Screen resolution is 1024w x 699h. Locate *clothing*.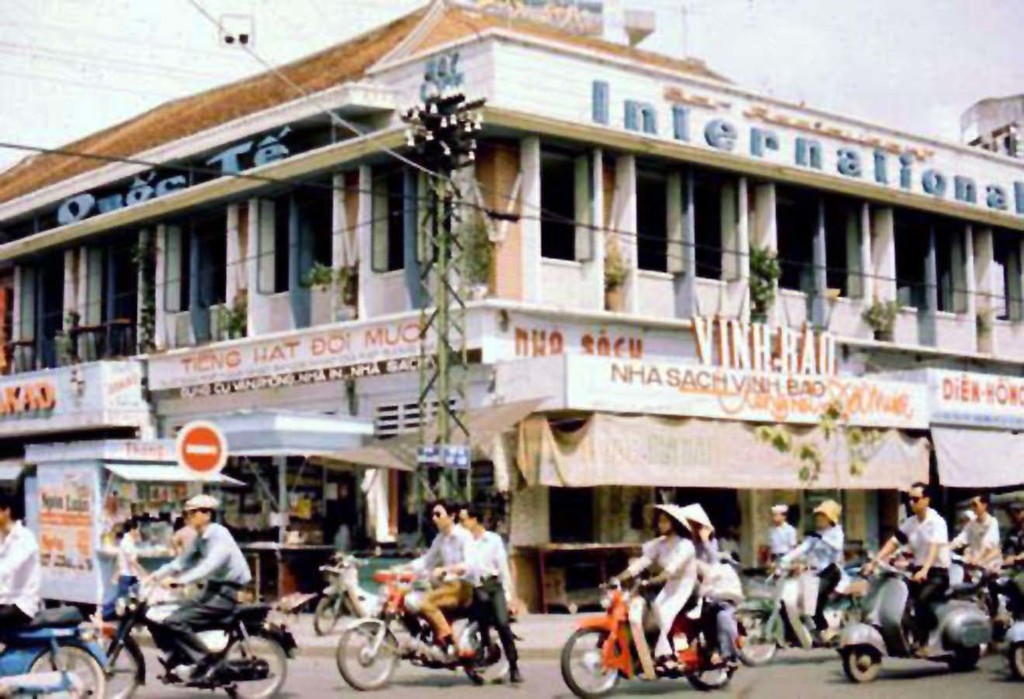
0/517/39/632.
